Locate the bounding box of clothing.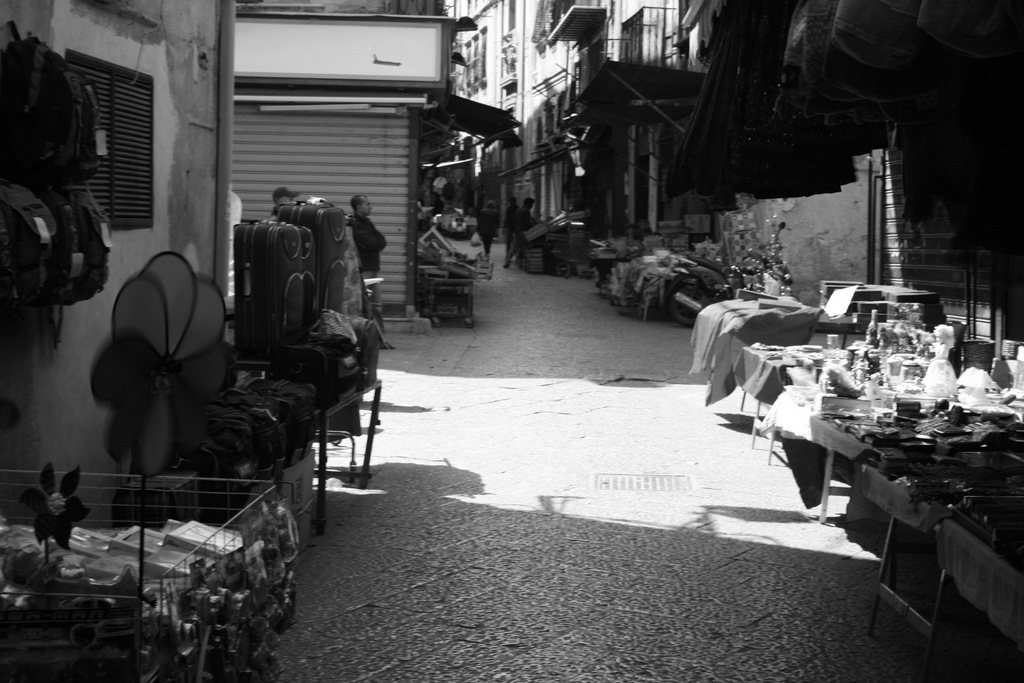
Bounding box: {"x1": 507, "y1": 202, "x2": 531, "y2": 263}.
